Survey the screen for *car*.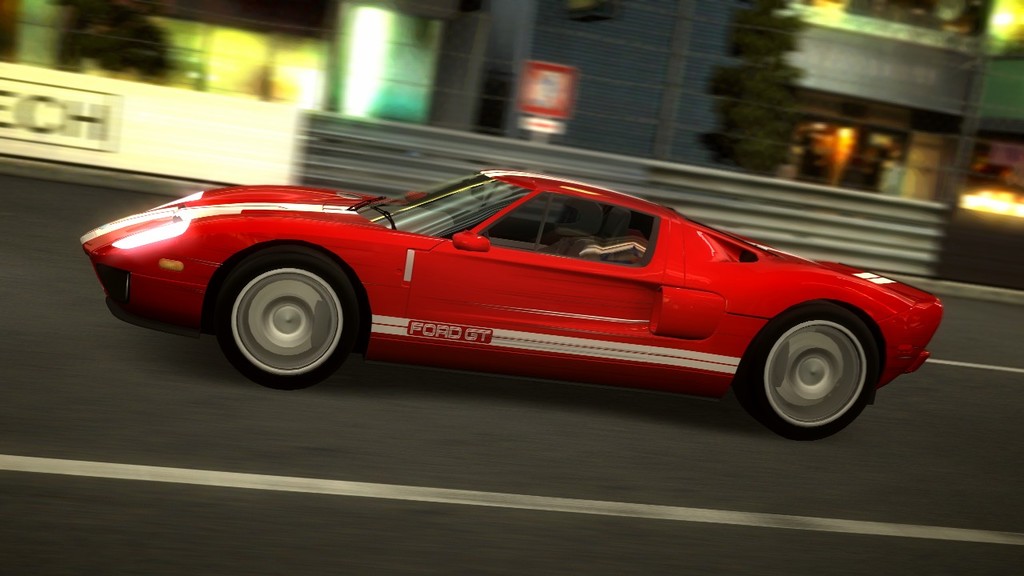
Survey found: crop(76, 166, 947, 442).
